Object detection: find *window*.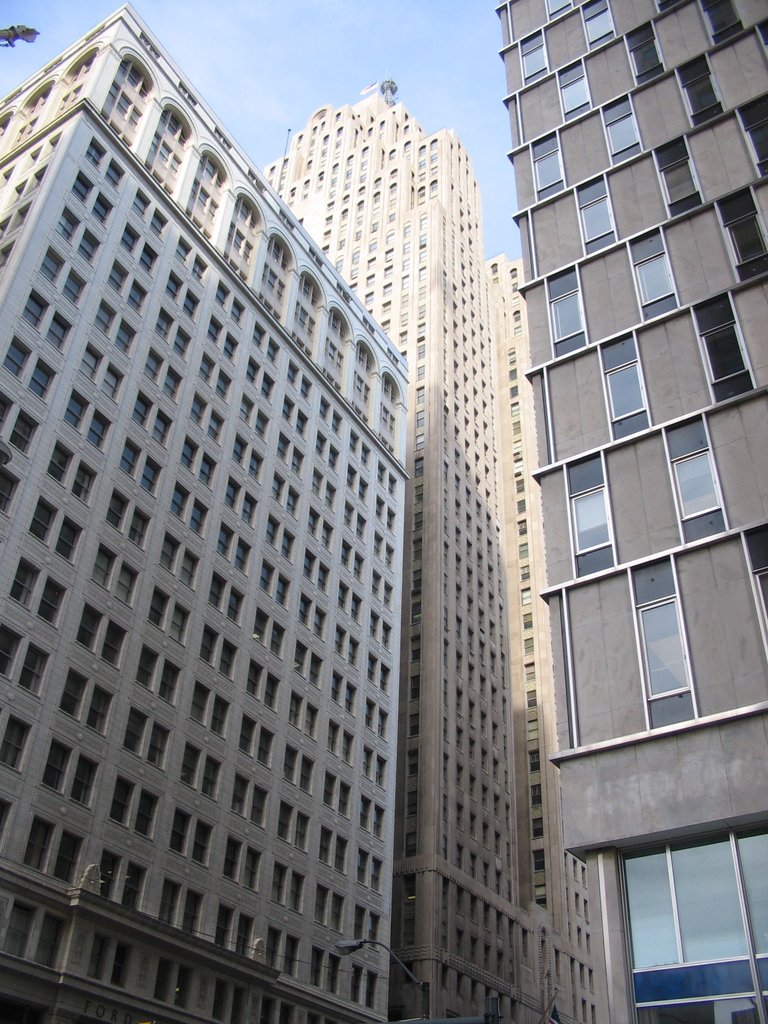
(228, 292, 249, 326).
